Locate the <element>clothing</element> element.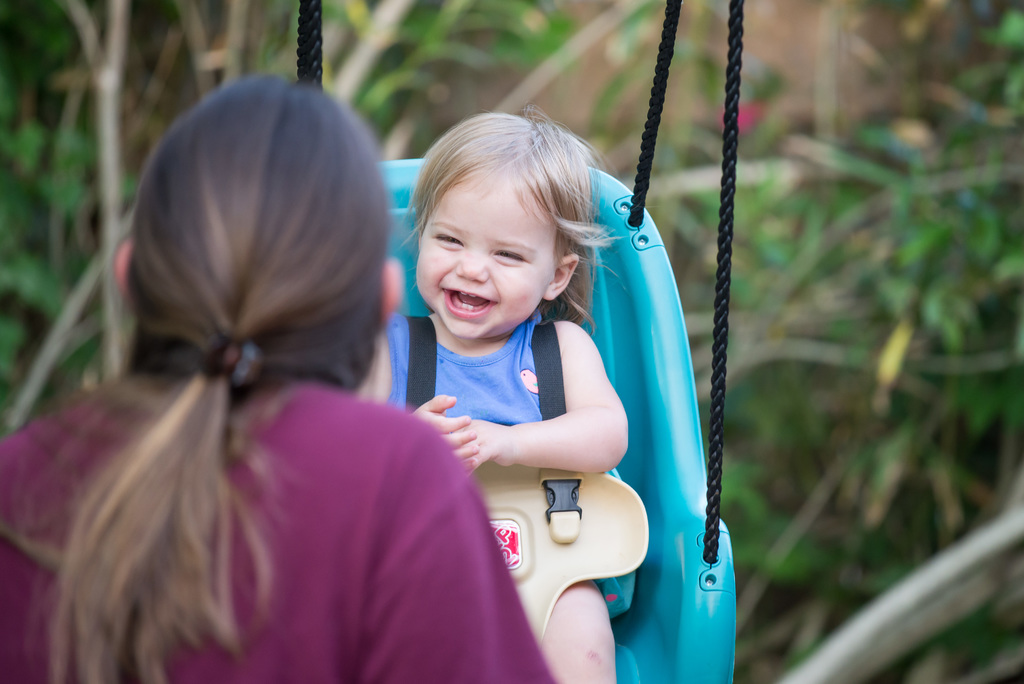
Element bbox: {"x1": 389, "y1": 311, "x2": 641, "y2": 617}.
